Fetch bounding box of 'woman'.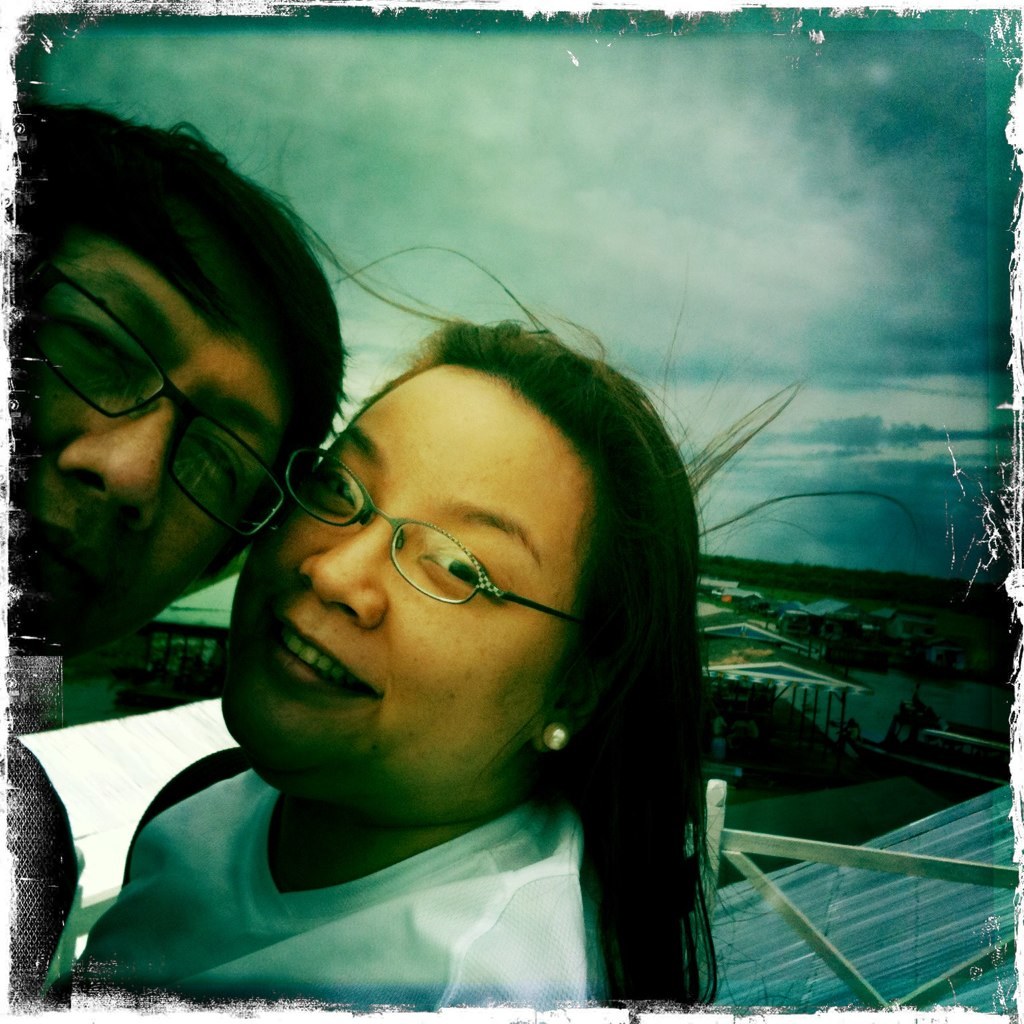
Bbox: box(33, 174, 793, 1023).
